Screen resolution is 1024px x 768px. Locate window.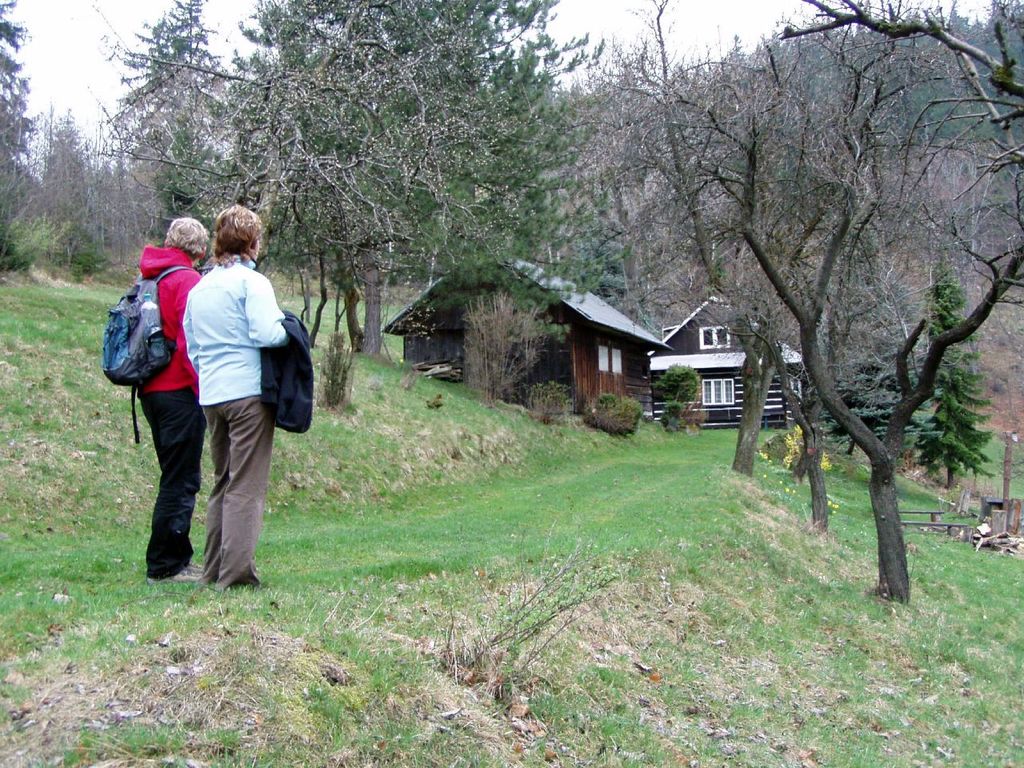
pyautogui.locateOnScreen(698, 330, 733, 351).
